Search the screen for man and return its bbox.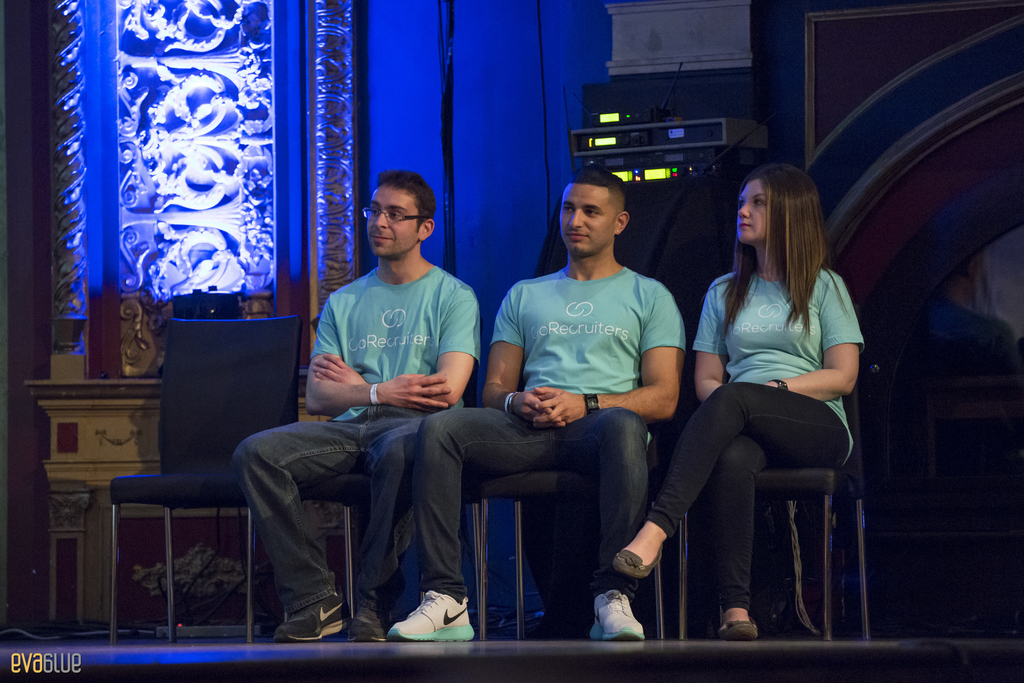
Found: pyautogui.locateOnScreen(383, 161, 686, 641).
